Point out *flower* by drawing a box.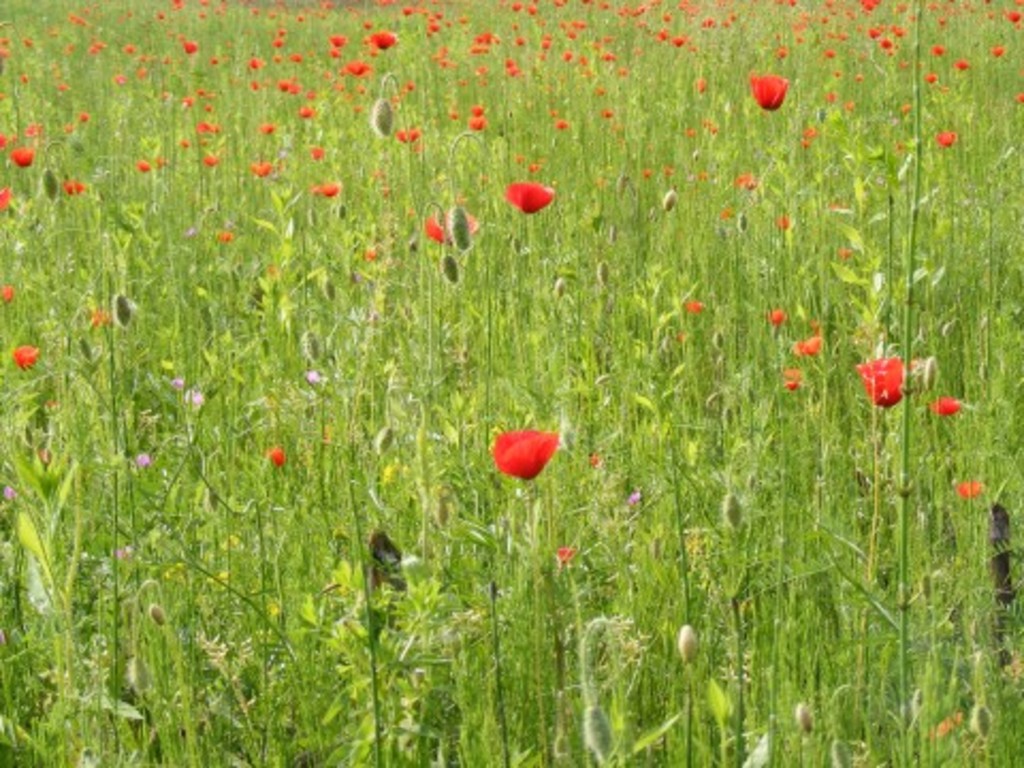
pyautogui.locateOnScreen(0, 188, 15, 207).
